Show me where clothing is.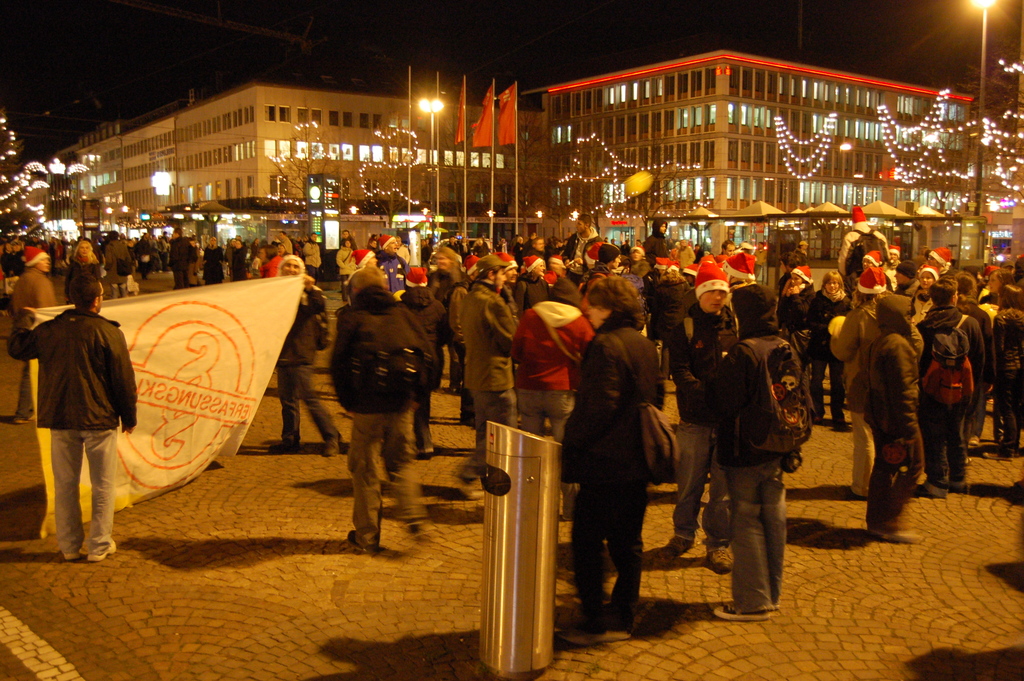
clothing is at box=[525, 255, 552, 275].
